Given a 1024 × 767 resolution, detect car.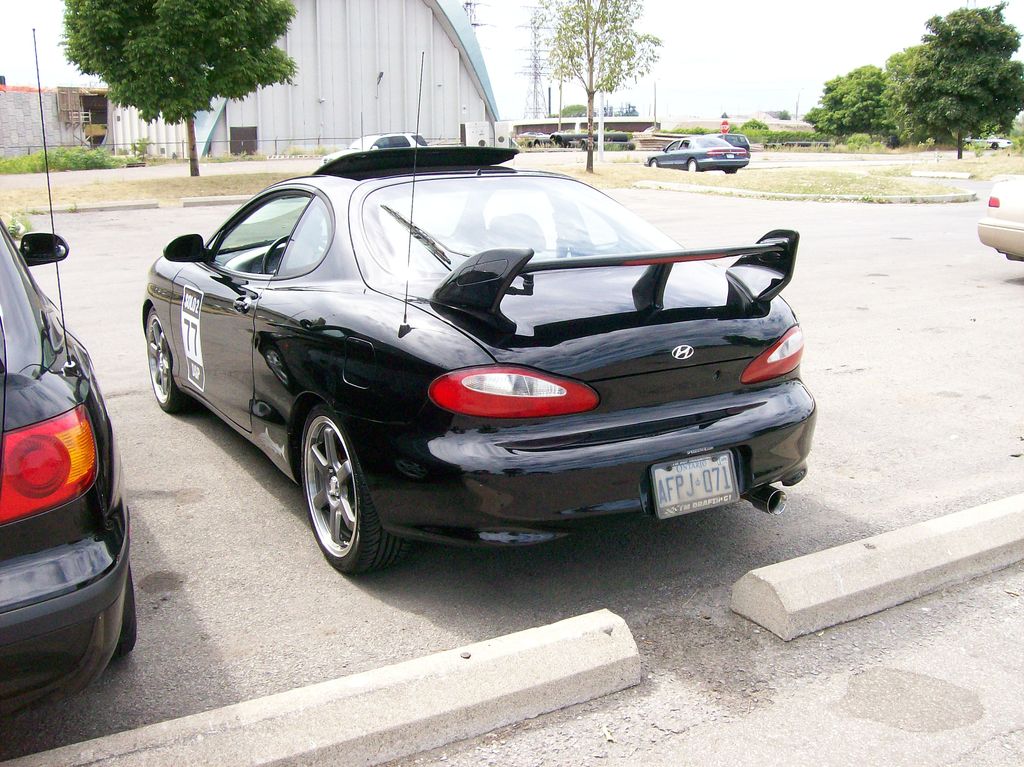
box(964, 133, 1017, 148).
